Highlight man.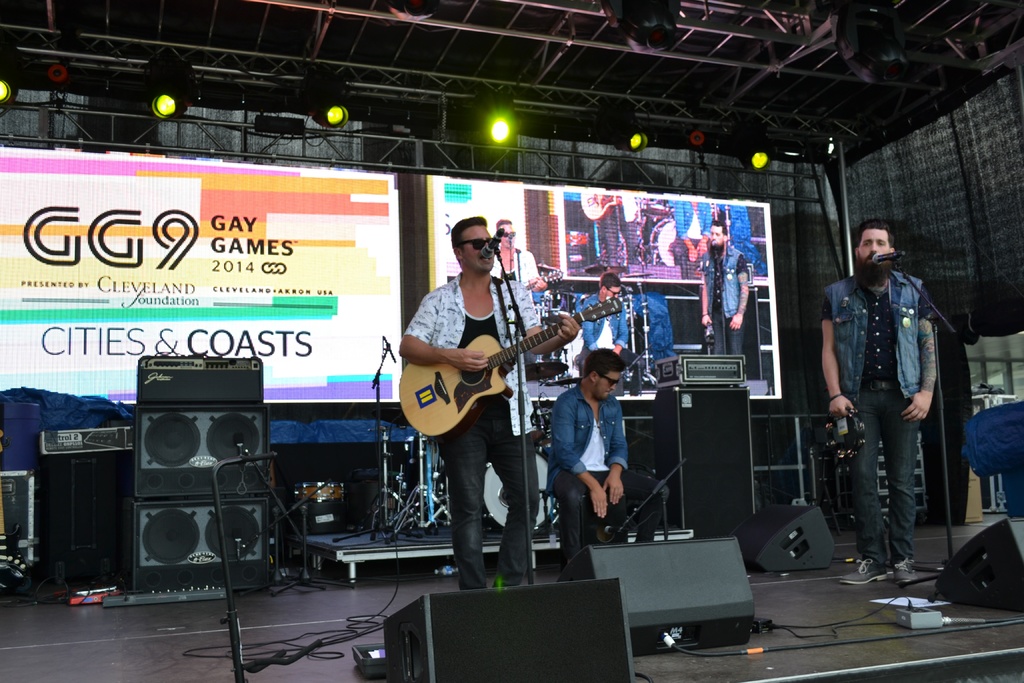
Highlighted region: <region>403, 211, 582, 591</region>.
